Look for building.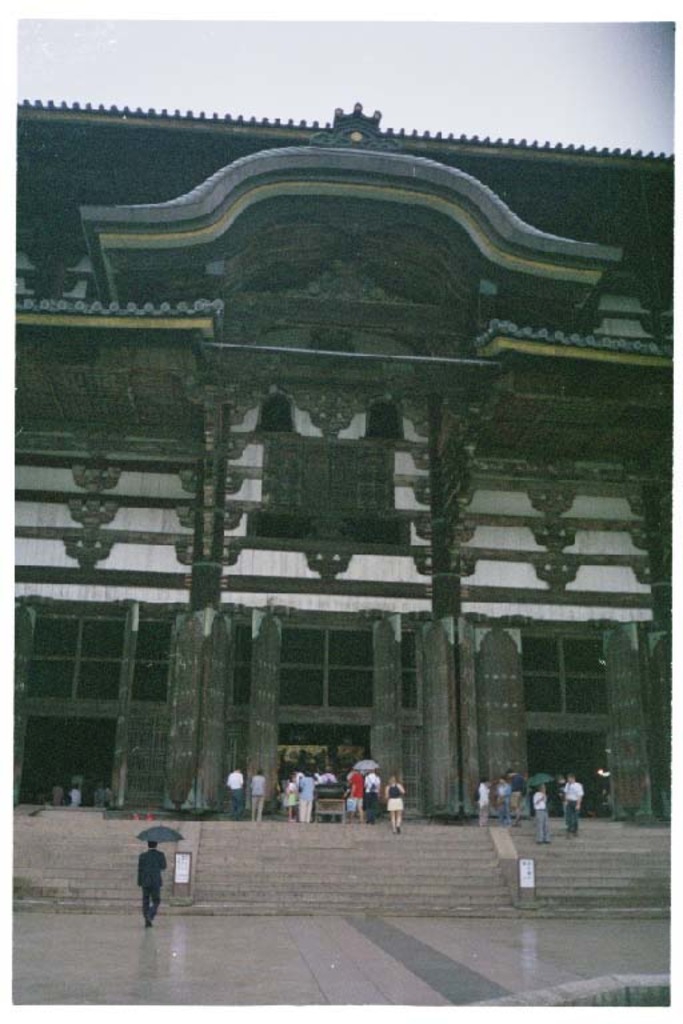
Found: 20/109/667/823.
